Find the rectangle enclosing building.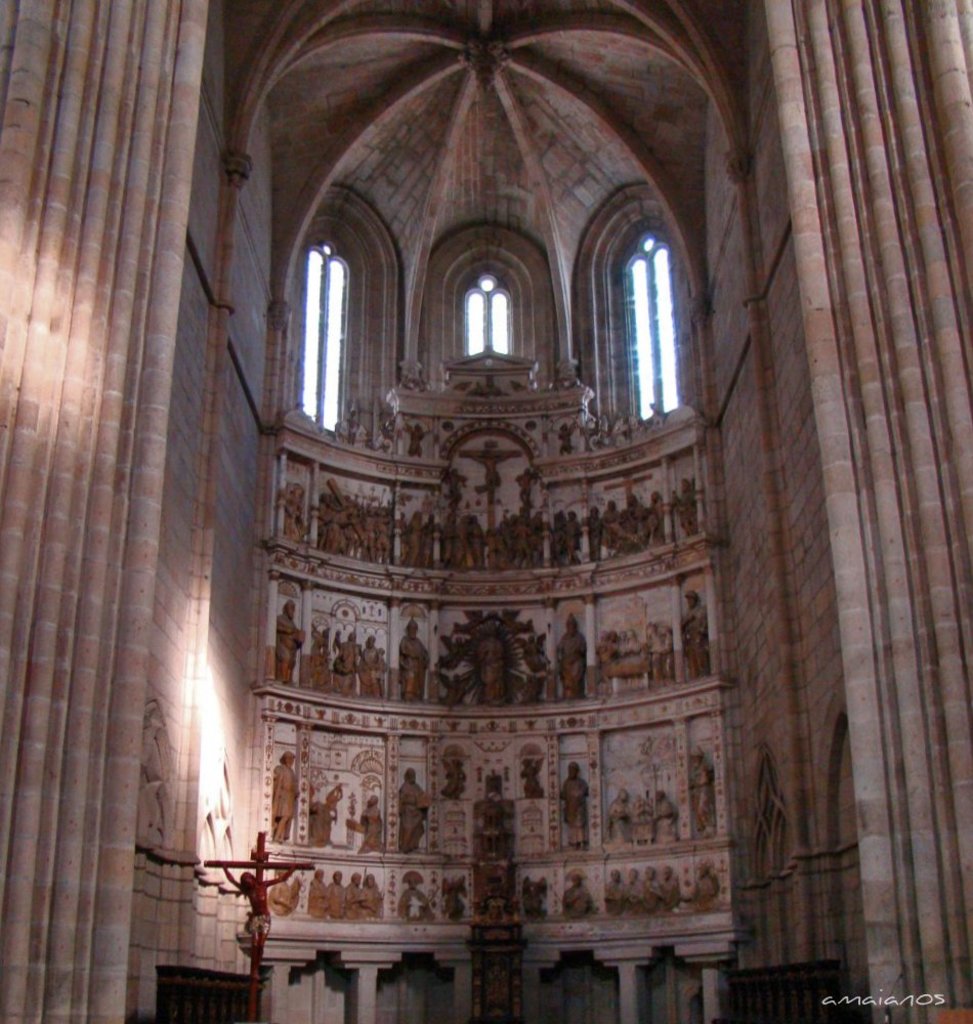
Rect(0, 6, 972, 1023).
